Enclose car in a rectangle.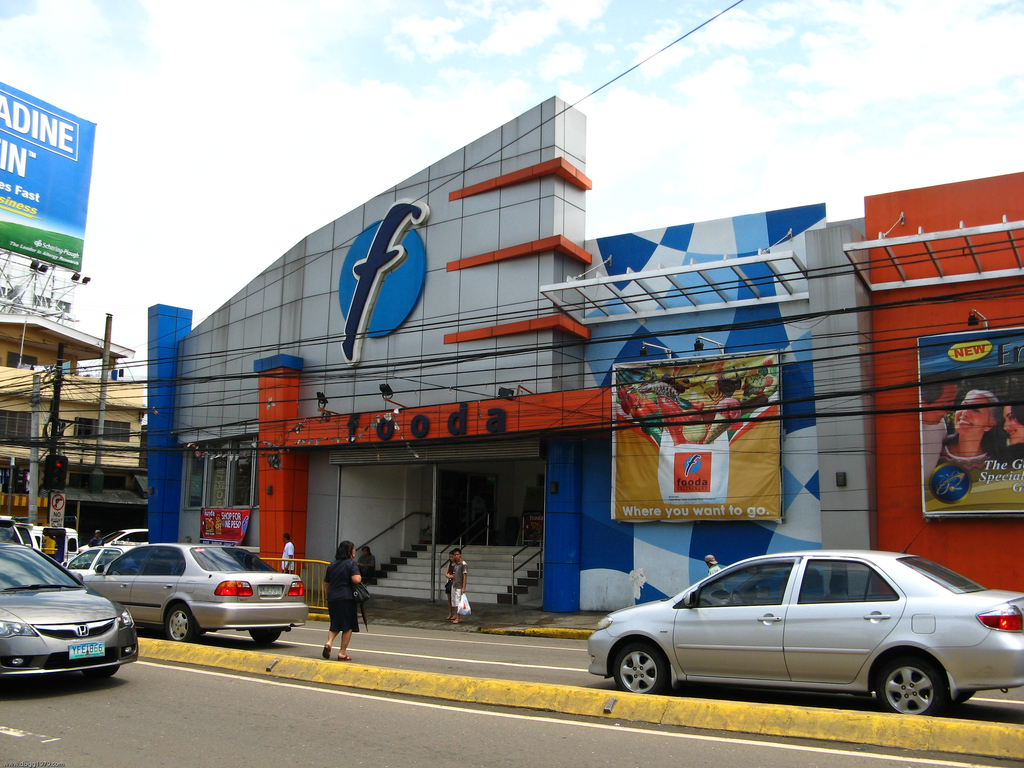
BBox(0, 516, 31, 550).
